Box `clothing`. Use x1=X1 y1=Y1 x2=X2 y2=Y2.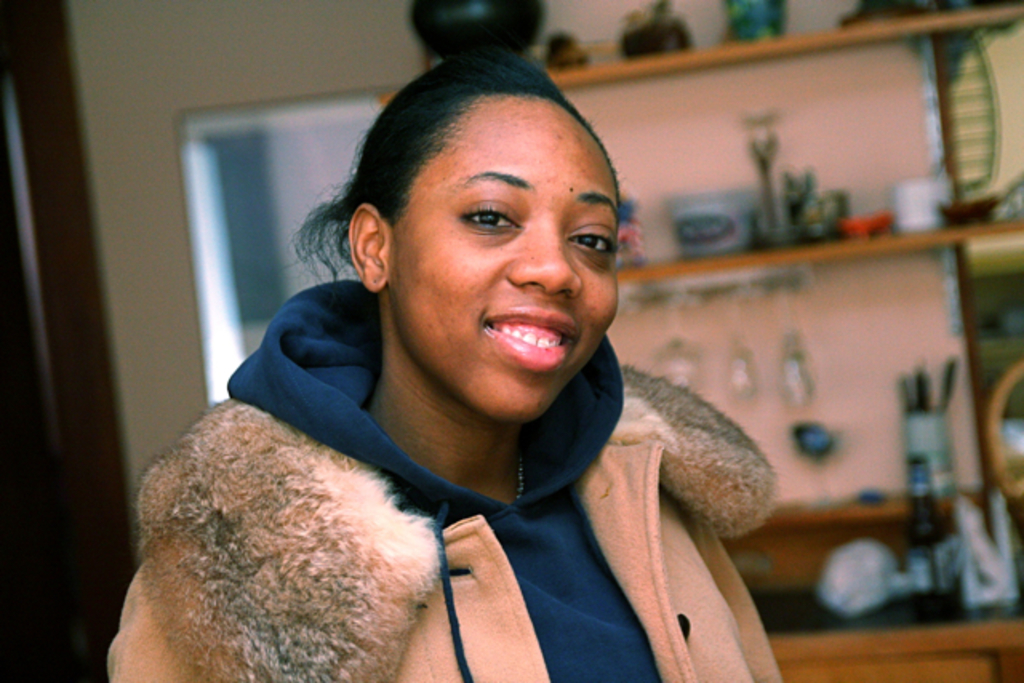
x1=98 y1=286 x2=790 y2=681.
